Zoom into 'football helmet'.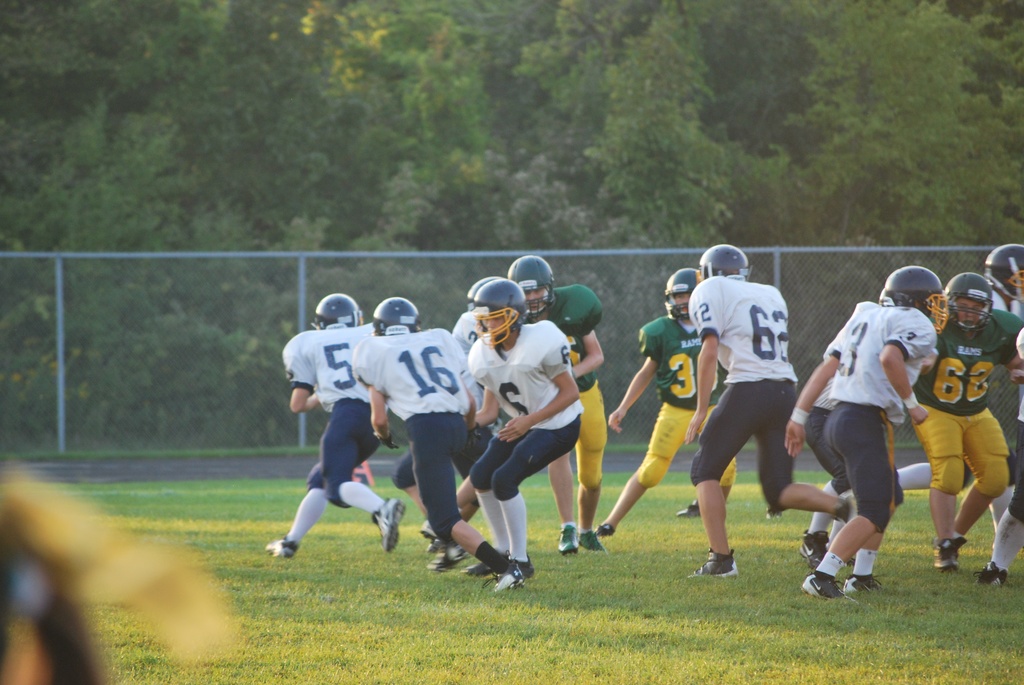
Zoom target: x1=668 y1=268 x2=709 y2=320.
